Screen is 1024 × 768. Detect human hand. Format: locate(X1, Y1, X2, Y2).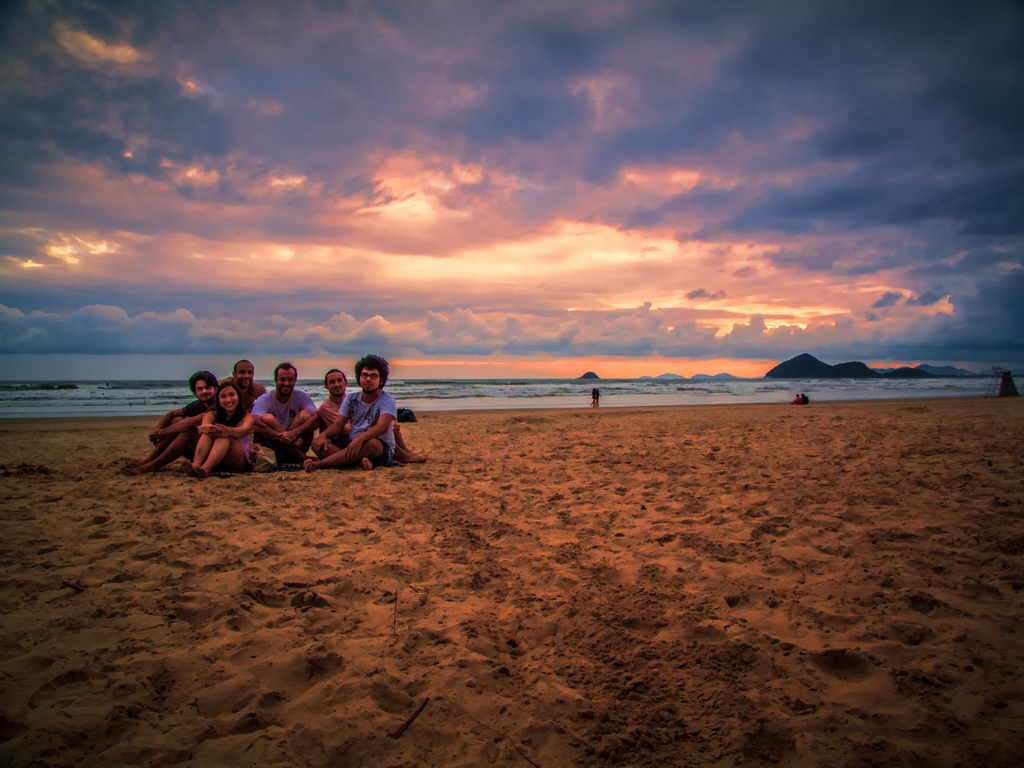
locate(277, 430, 296, 449).
